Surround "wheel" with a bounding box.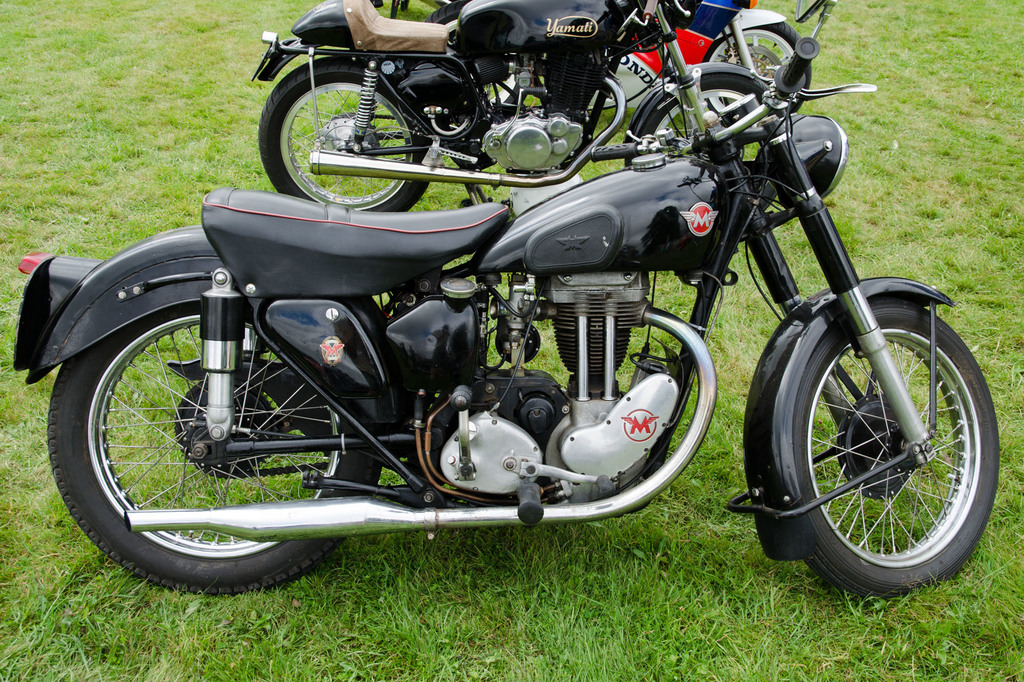
256:50:431:214.
